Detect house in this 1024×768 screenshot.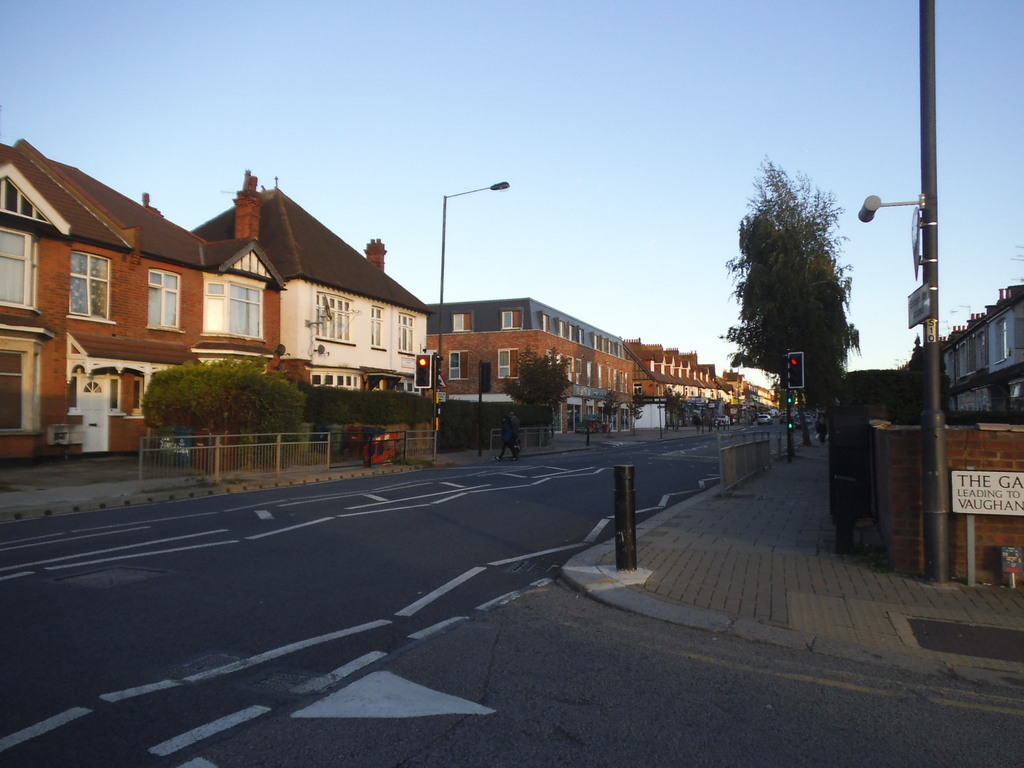
Detection: rect(720, 375, 772, 425).
